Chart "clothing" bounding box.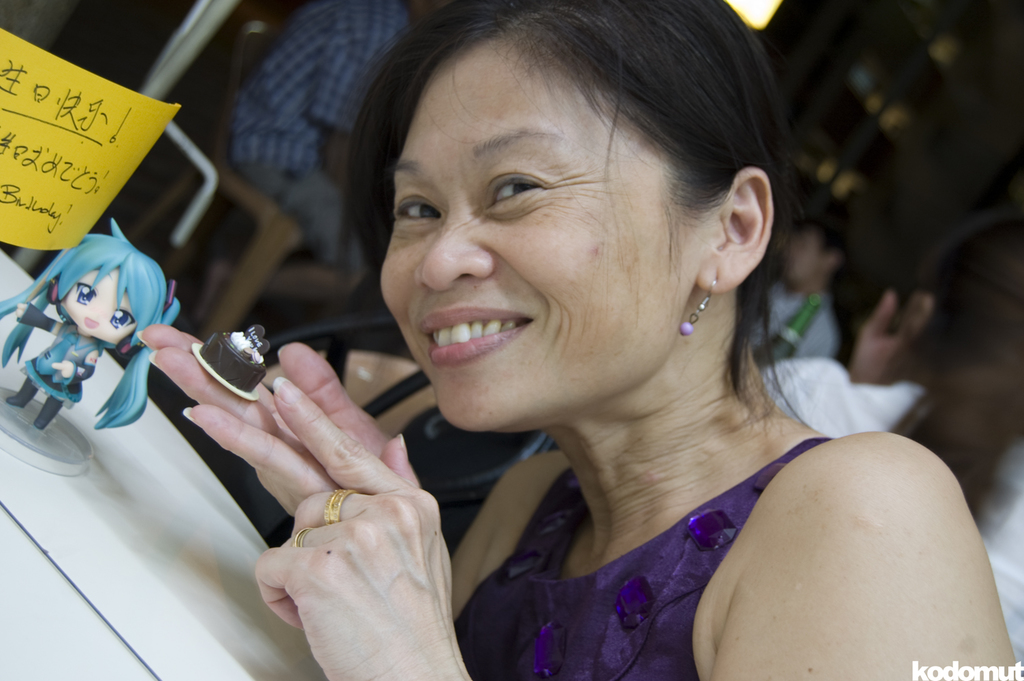
Charted: bbox(225, 0, 434, 296).
